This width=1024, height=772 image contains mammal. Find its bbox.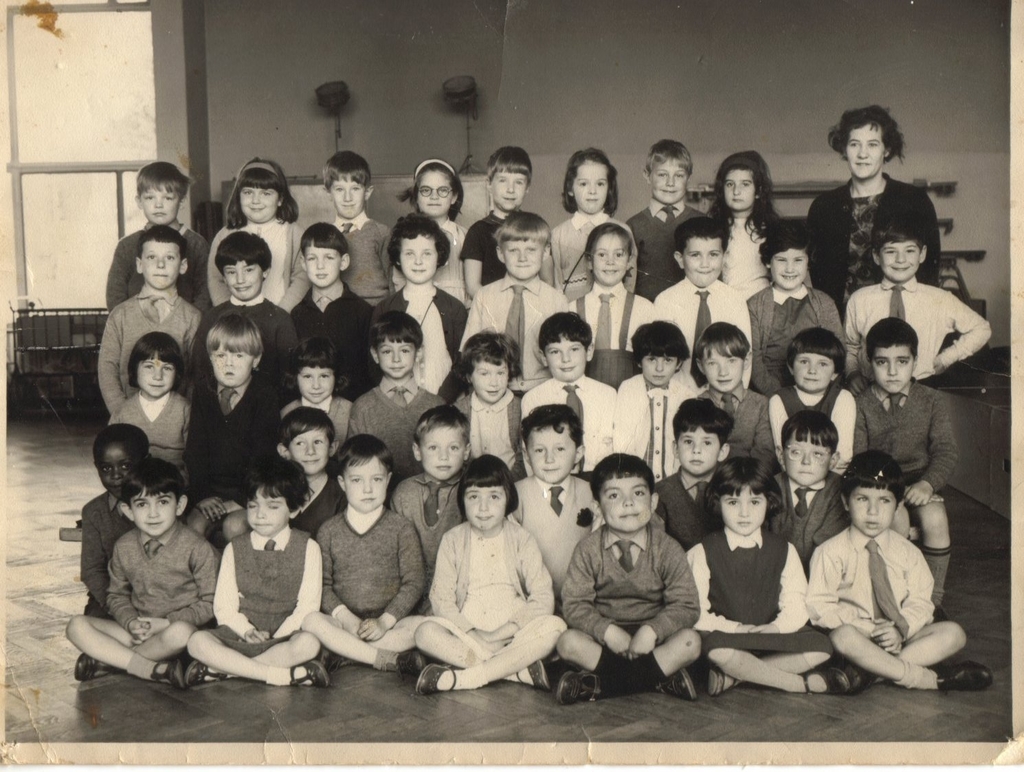
x1=552, y1=148, x2=638, y2=306.
